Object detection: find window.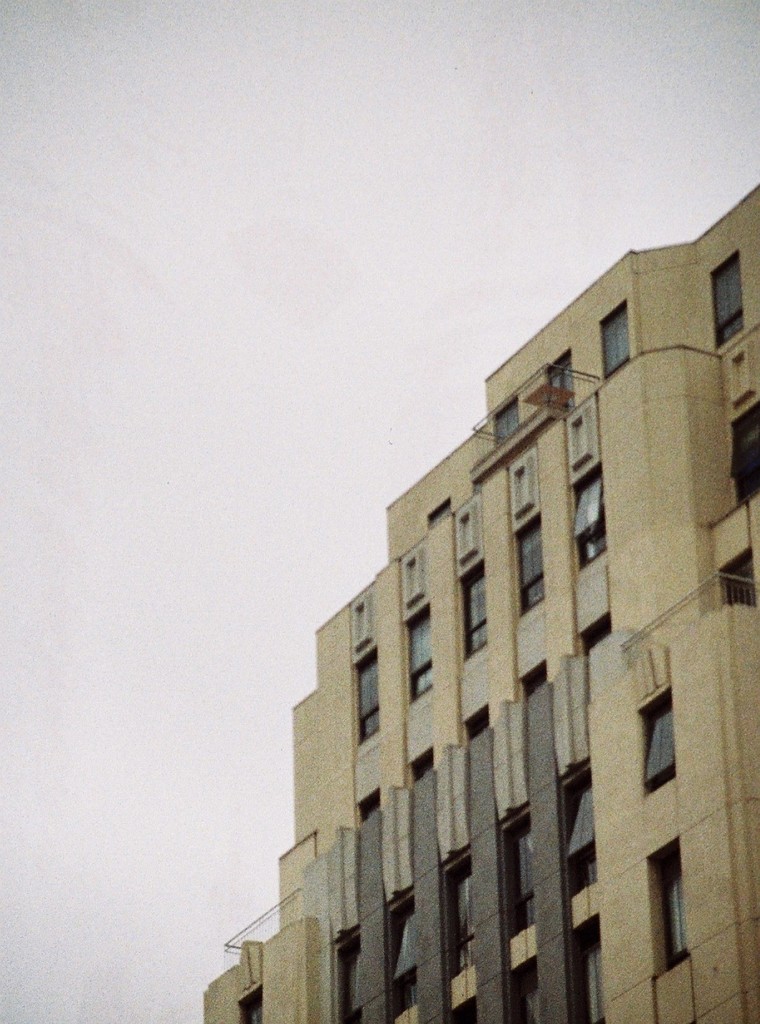
bbox(572, 923, 608, 1023).
